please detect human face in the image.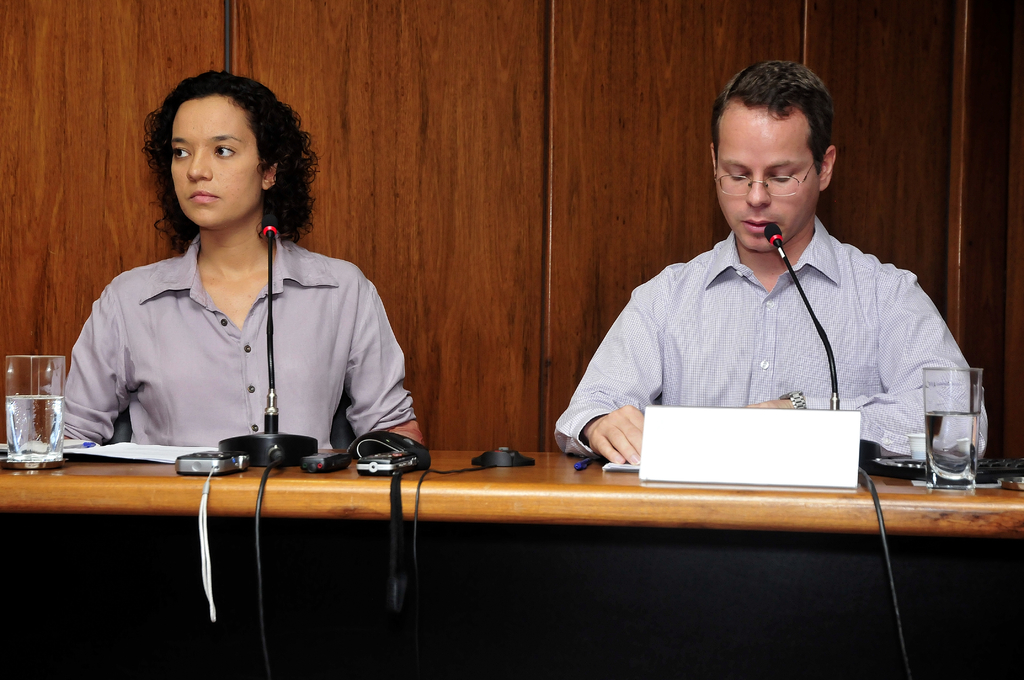
crop(711, 106, 822, 257).
